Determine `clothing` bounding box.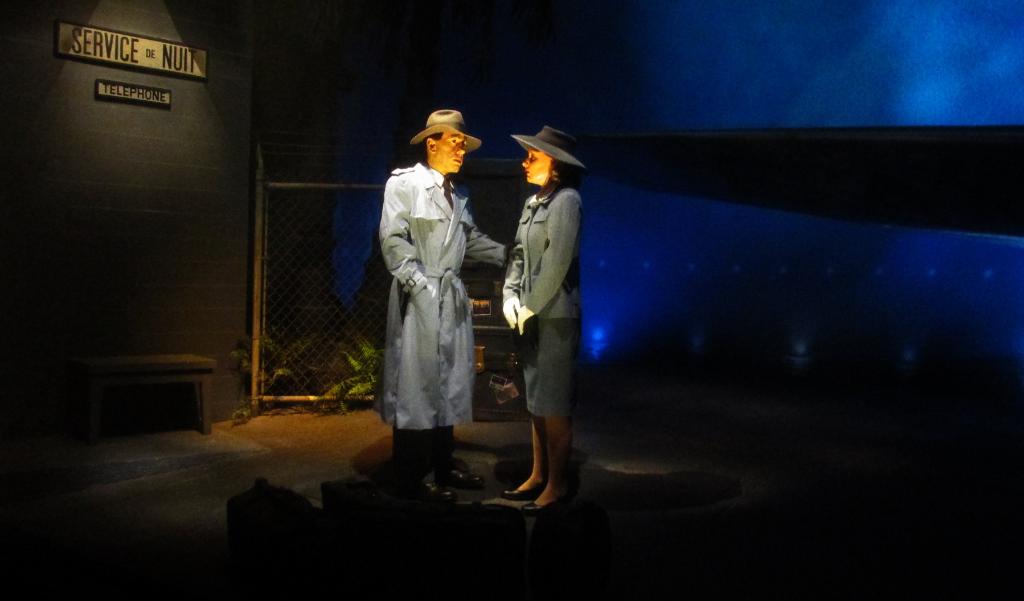
Determined: <region>499, 185, 585, 415</region>.
